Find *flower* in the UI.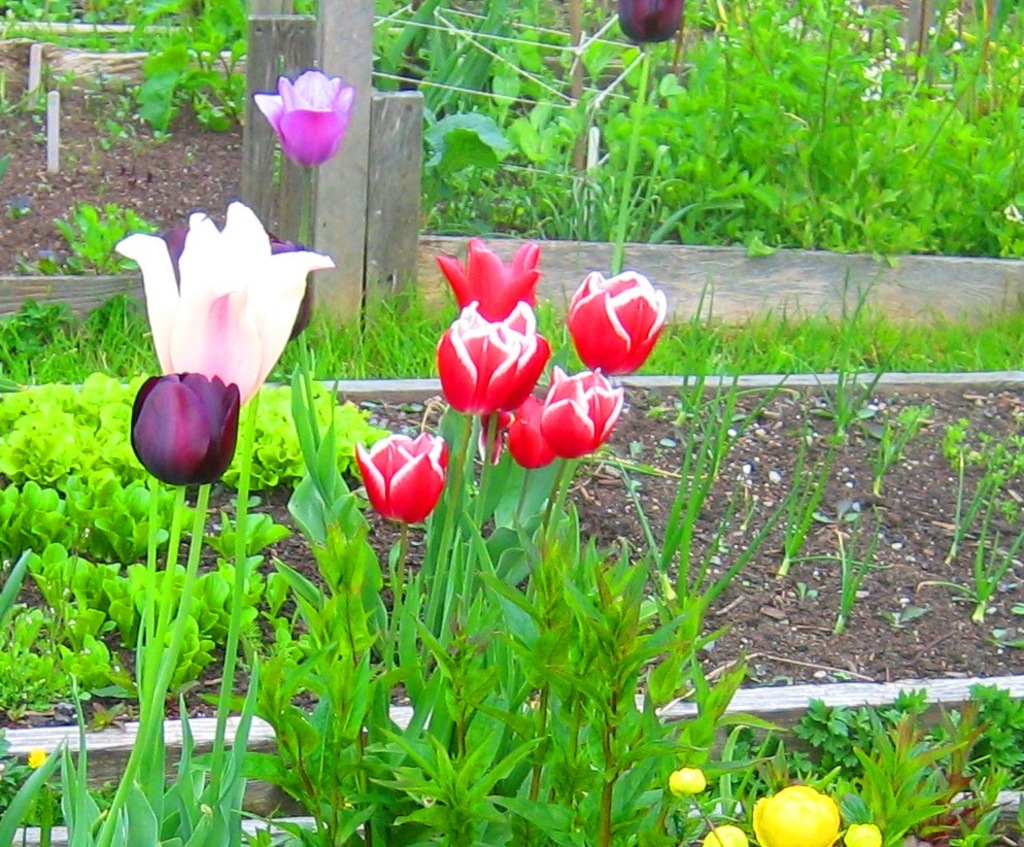
UI element at 132/368/243/507.
